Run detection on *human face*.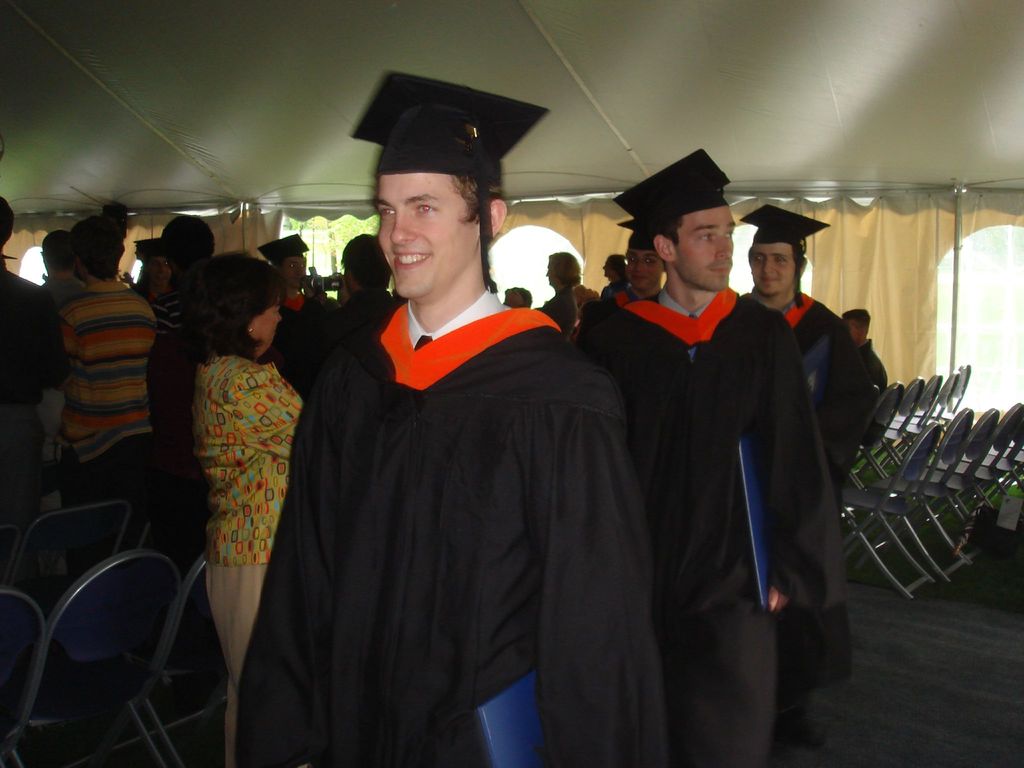
Result: (left=377, top=167, right=472, bottom=305).
